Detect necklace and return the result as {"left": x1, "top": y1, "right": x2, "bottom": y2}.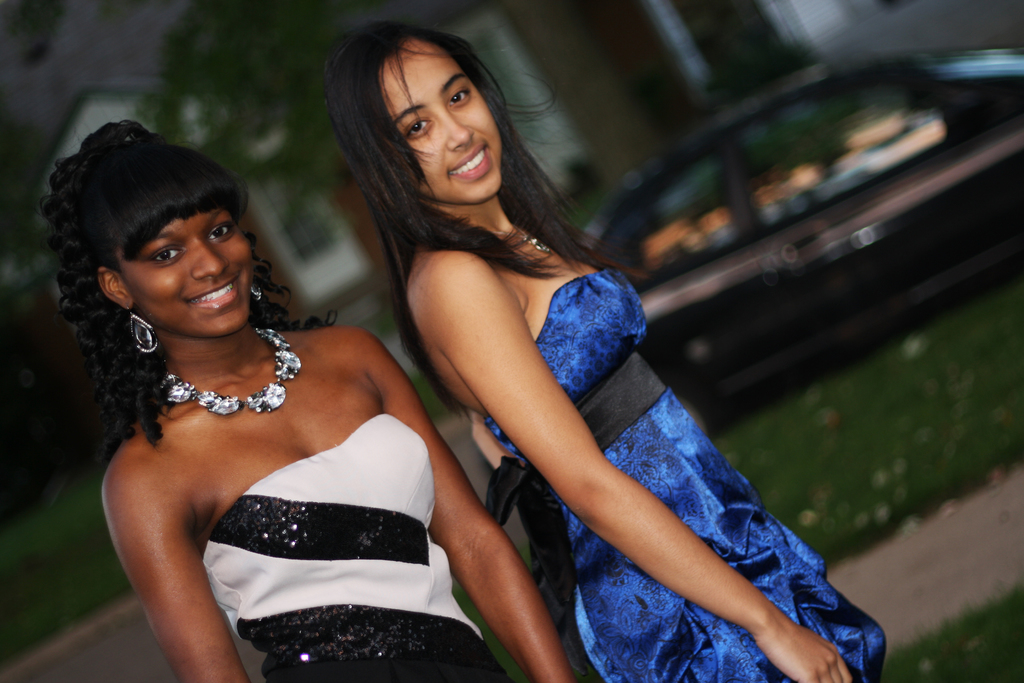
{"left": 154, "top": 324, "right": 301, "bottom": 416}.
